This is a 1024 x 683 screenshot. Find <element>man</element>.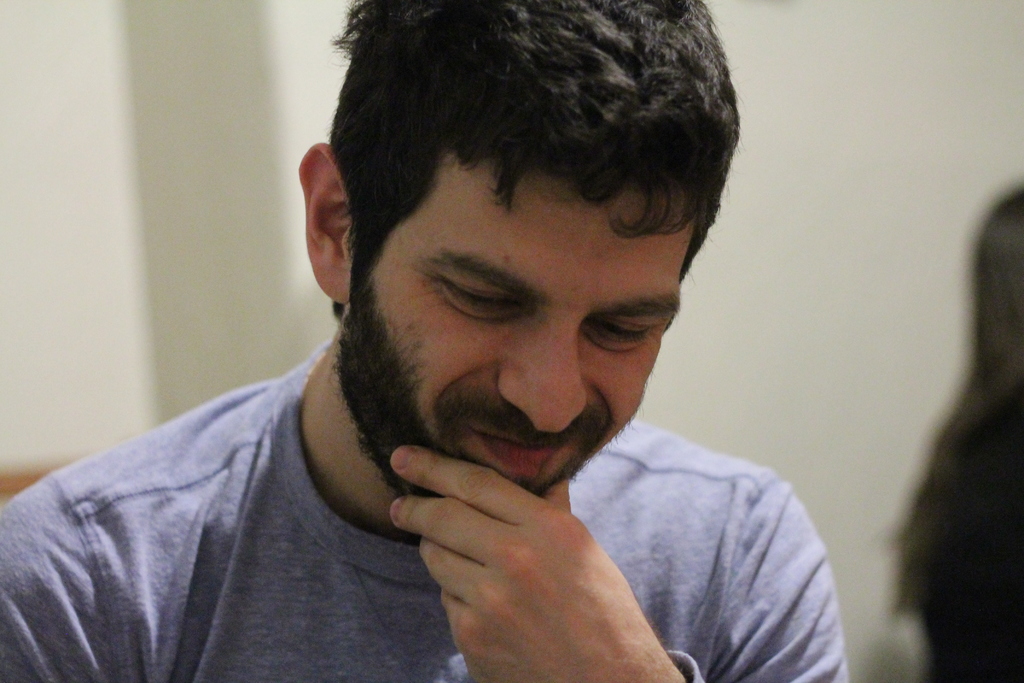
Bounding box: [left=68, top=12, right=885, bottom=682].
